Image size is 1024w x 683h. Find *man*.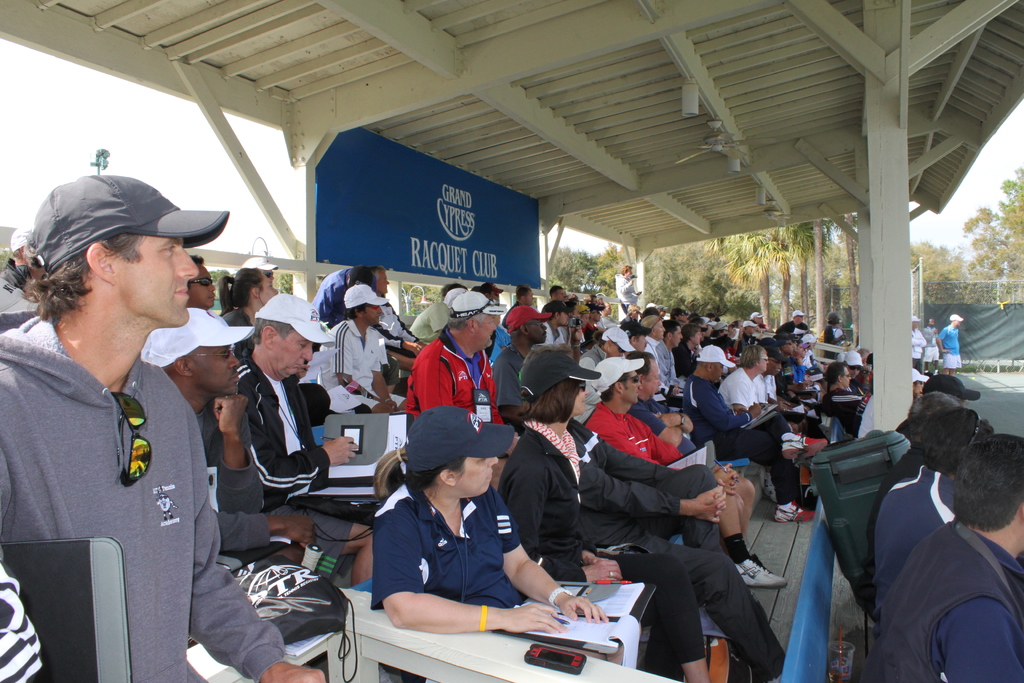
{"x1": 307, "y1": 268, "x2": 353, "y2": 331}.
